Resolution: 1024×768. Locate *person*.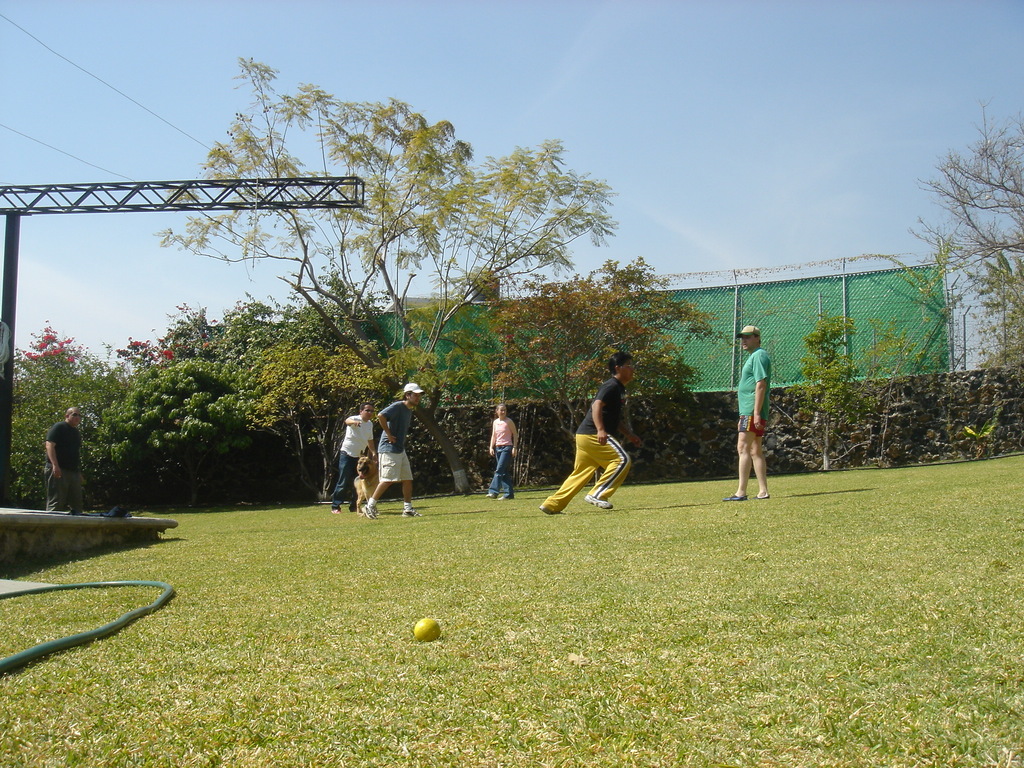
BBox(330, 401, 380, 511).
